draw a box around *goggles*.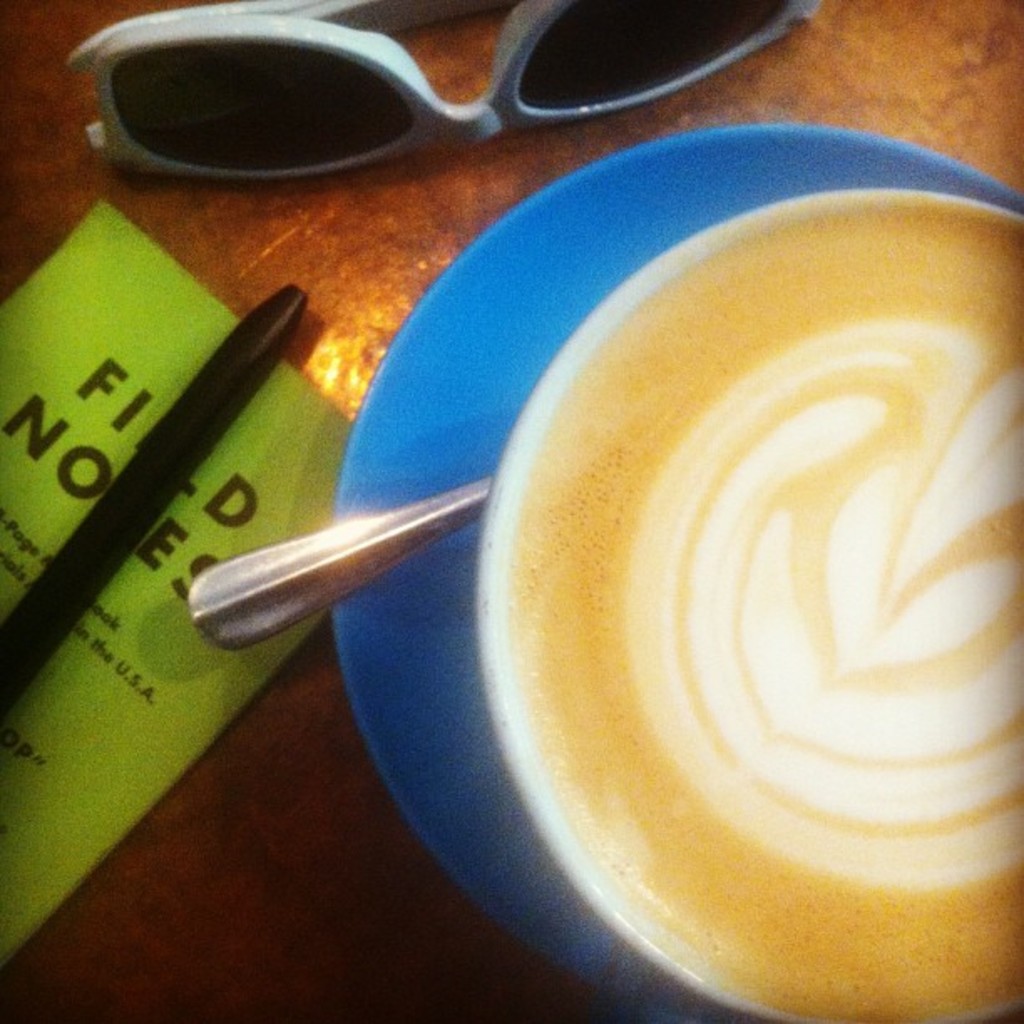
(64,0,825,201).
